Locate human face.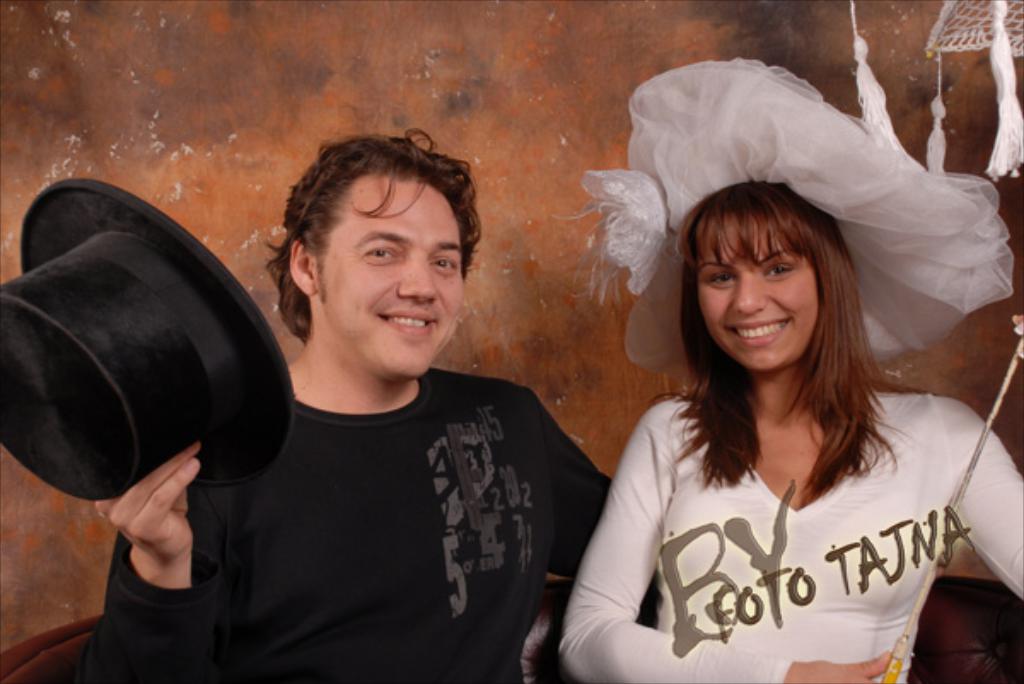
Bounding box: [x1=691, y1=206, x2=821, y2=368].
